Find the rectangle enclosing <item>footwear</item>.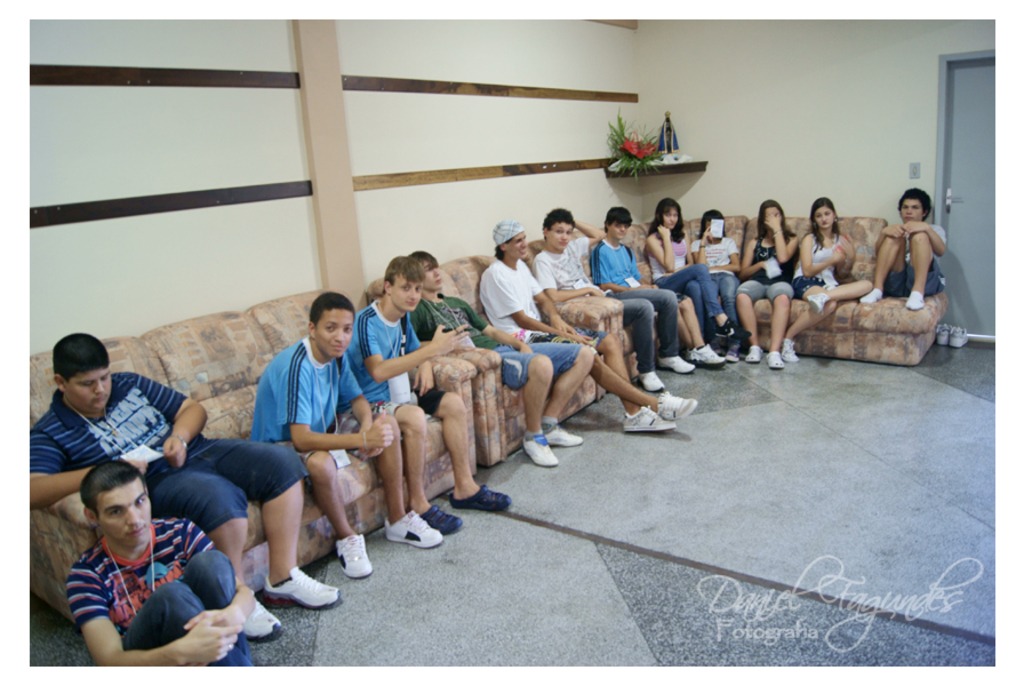
(544, 424, 585, 447).
